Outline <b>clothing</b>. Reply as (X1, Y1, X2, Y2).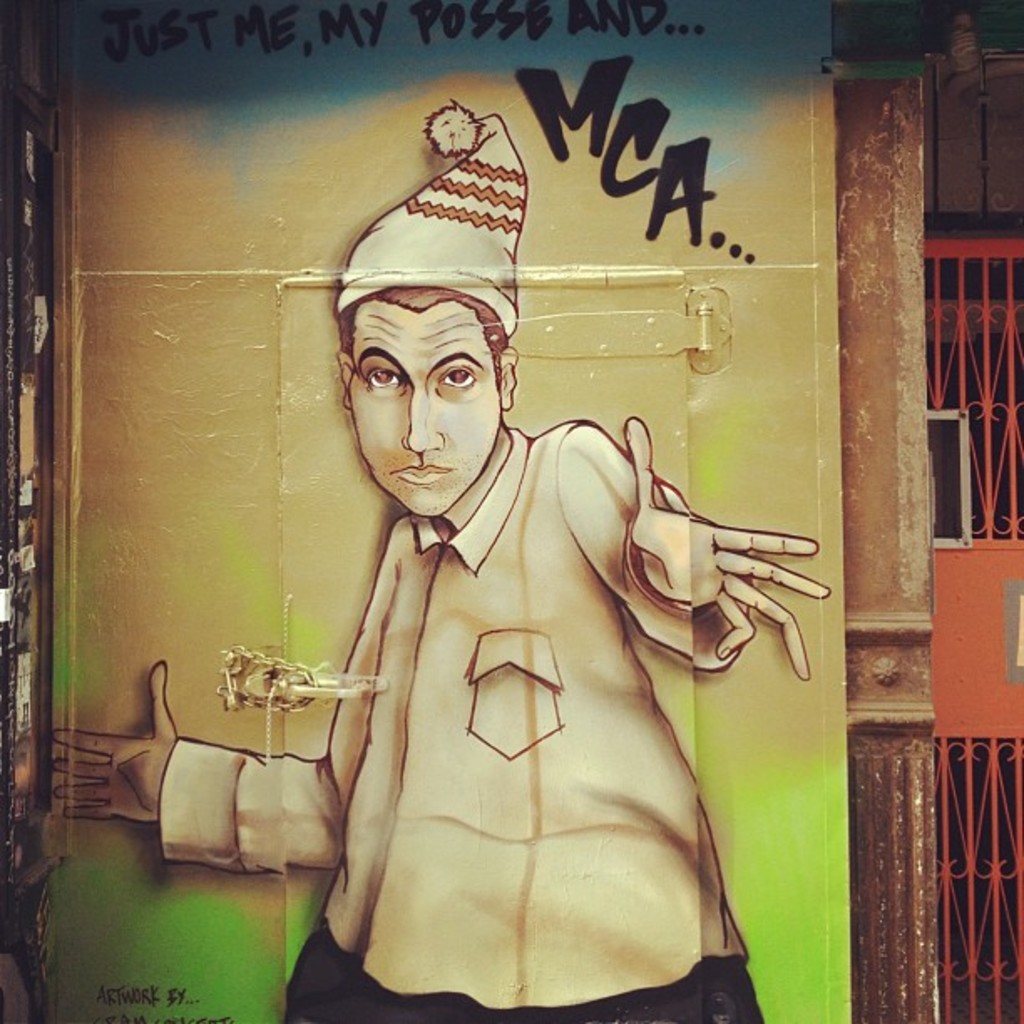
(157, 415, 765, 1022).
